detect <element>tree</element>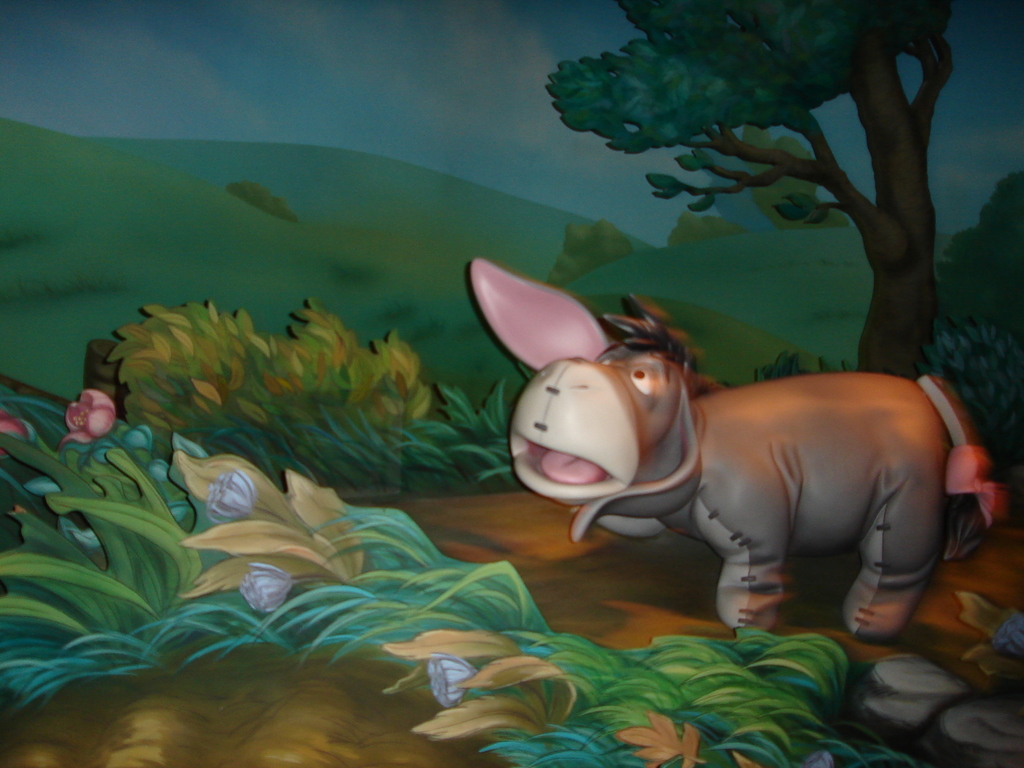
x1=224, y1=176, x2=305, y2=224
